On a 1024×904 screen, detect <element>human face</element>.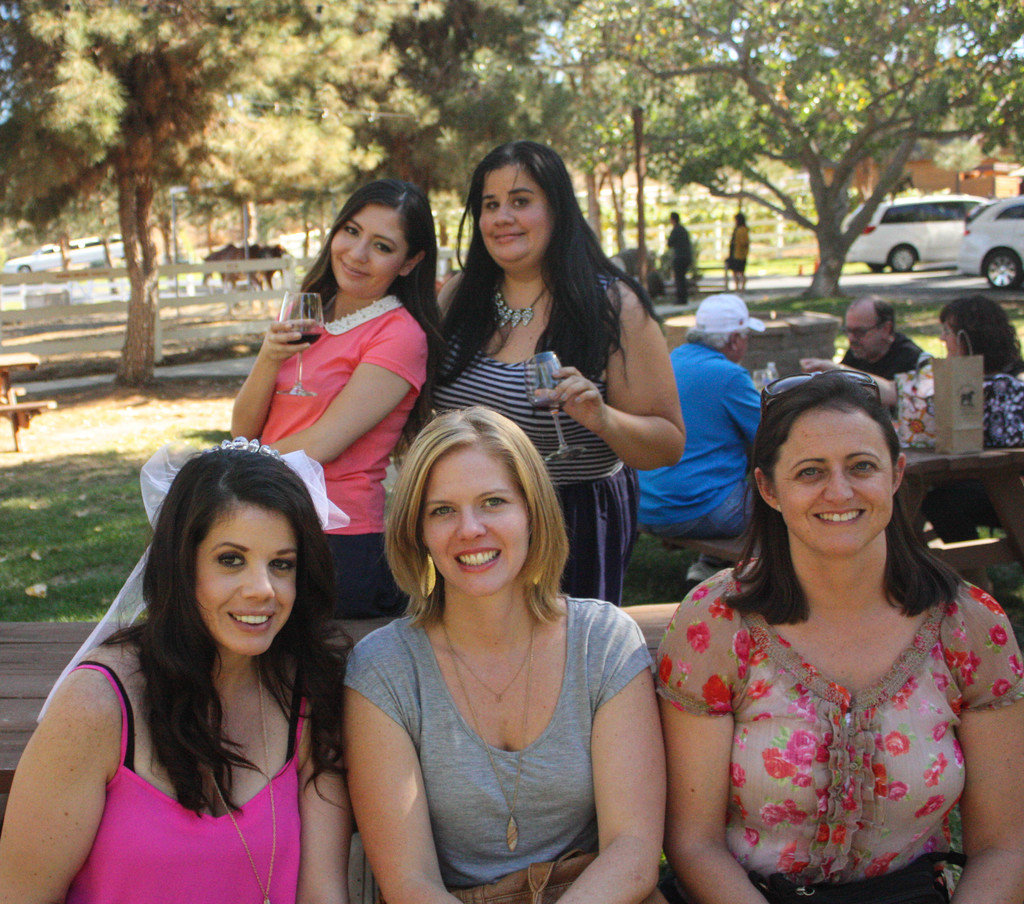
detection(323, 207, 401, 289).
